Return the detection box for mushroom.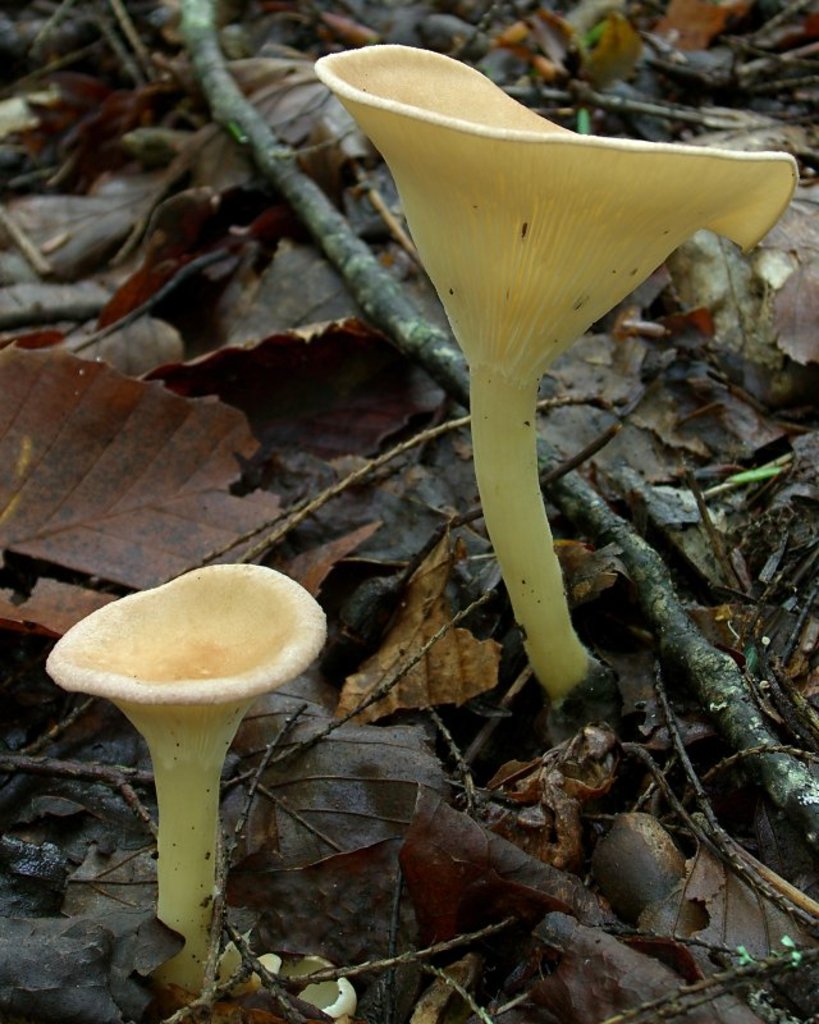
(317, 42, 797, 705).
